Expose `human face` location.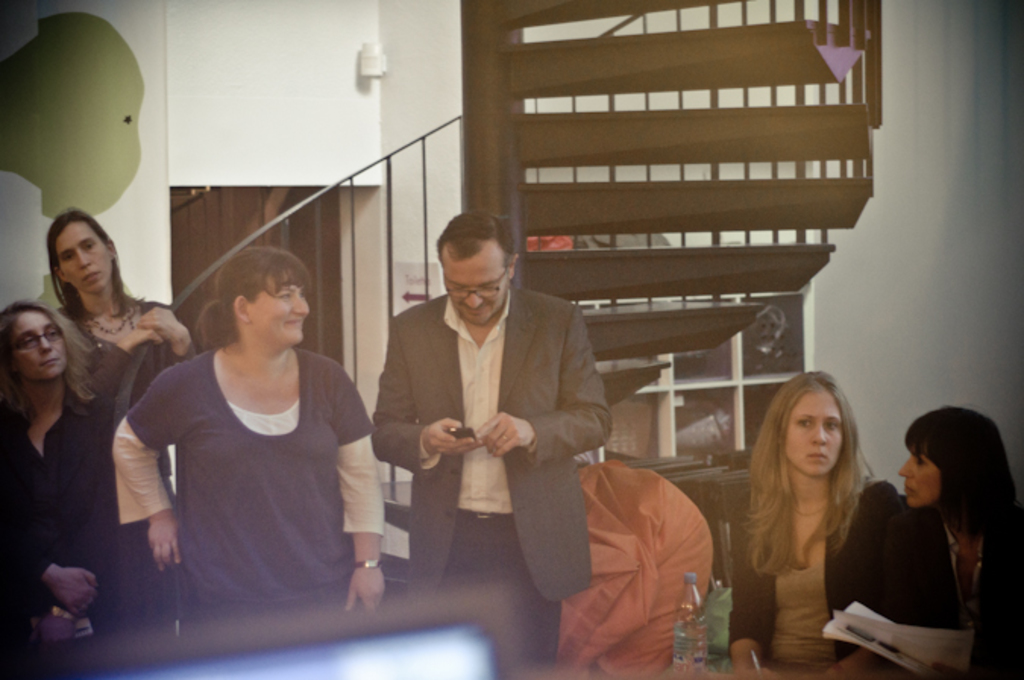
Exposed at 440, 250, 507, 325.
